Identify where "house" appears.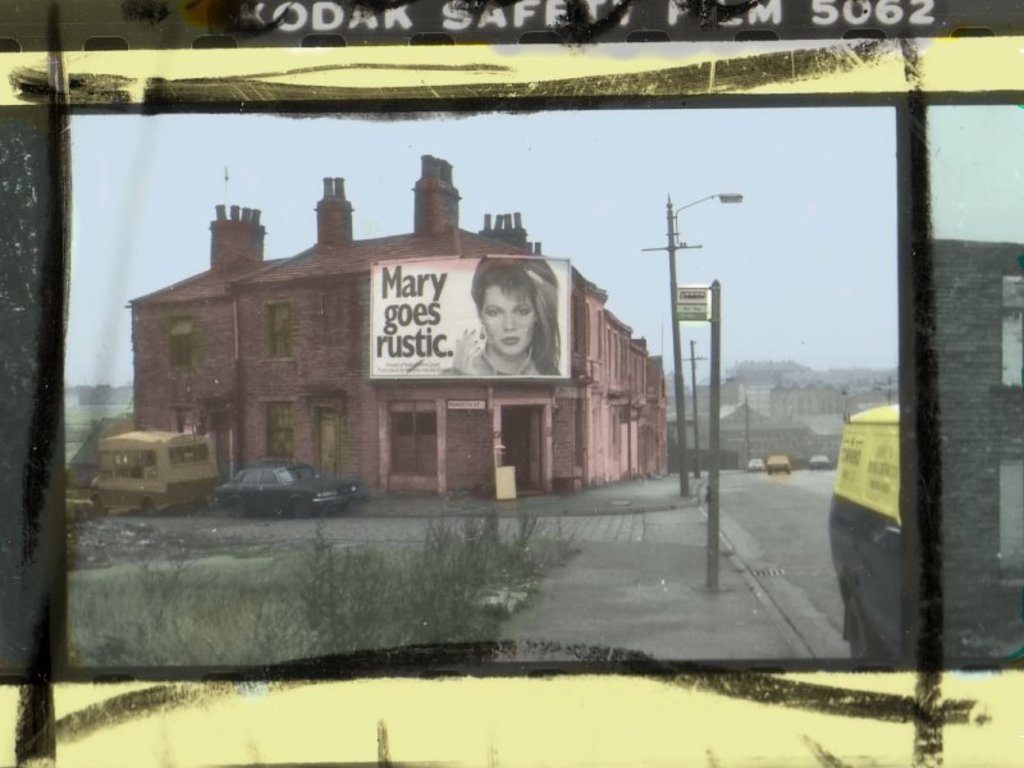
Appears at [852,383,897,412].
